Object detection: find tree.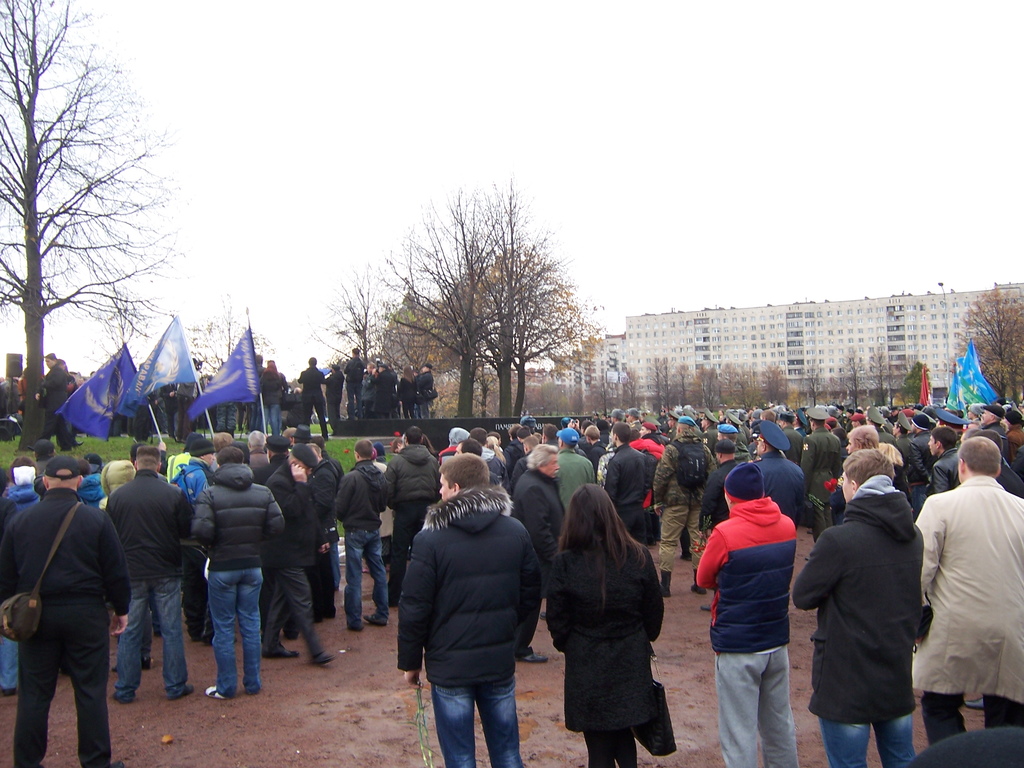
crop(176, 281, 262, 476).
